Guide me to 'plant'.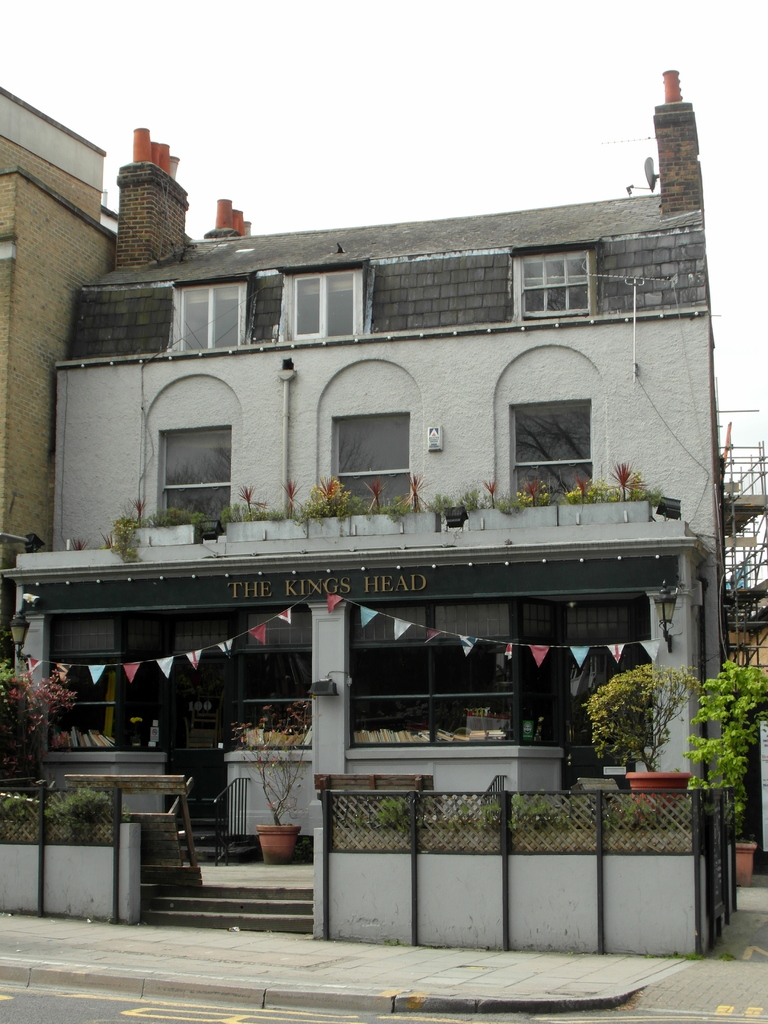
Guidance: Rect(363, 476, 385, 512).
